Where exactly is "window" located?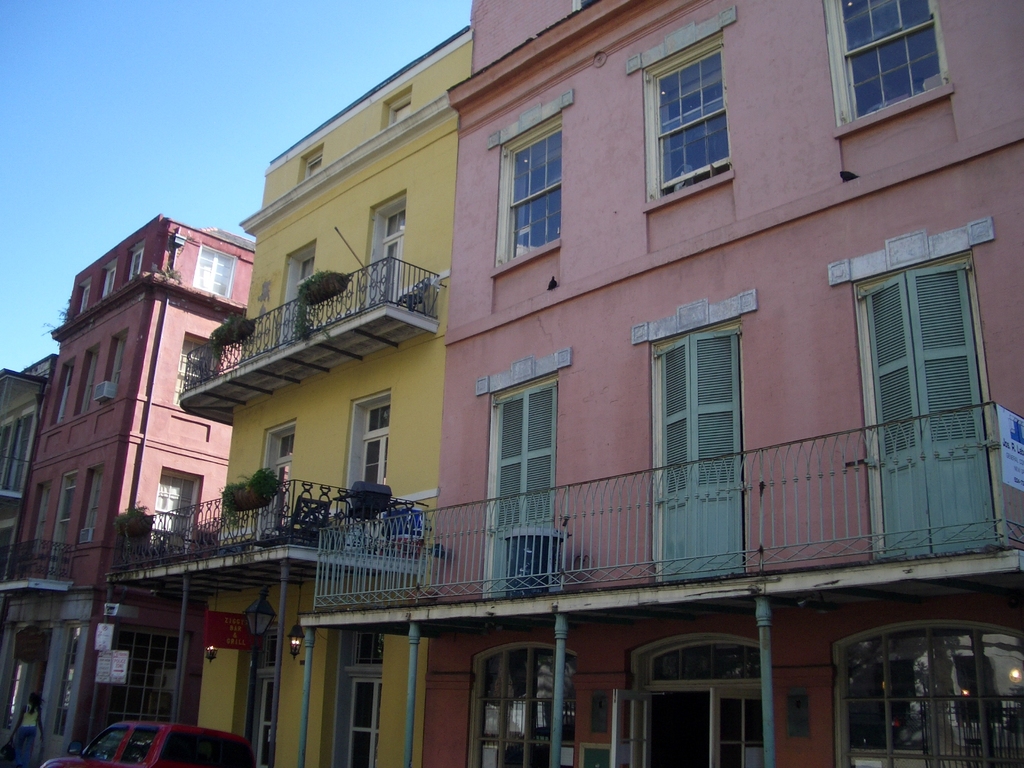
Its bounding box is 387,93,411,123.
